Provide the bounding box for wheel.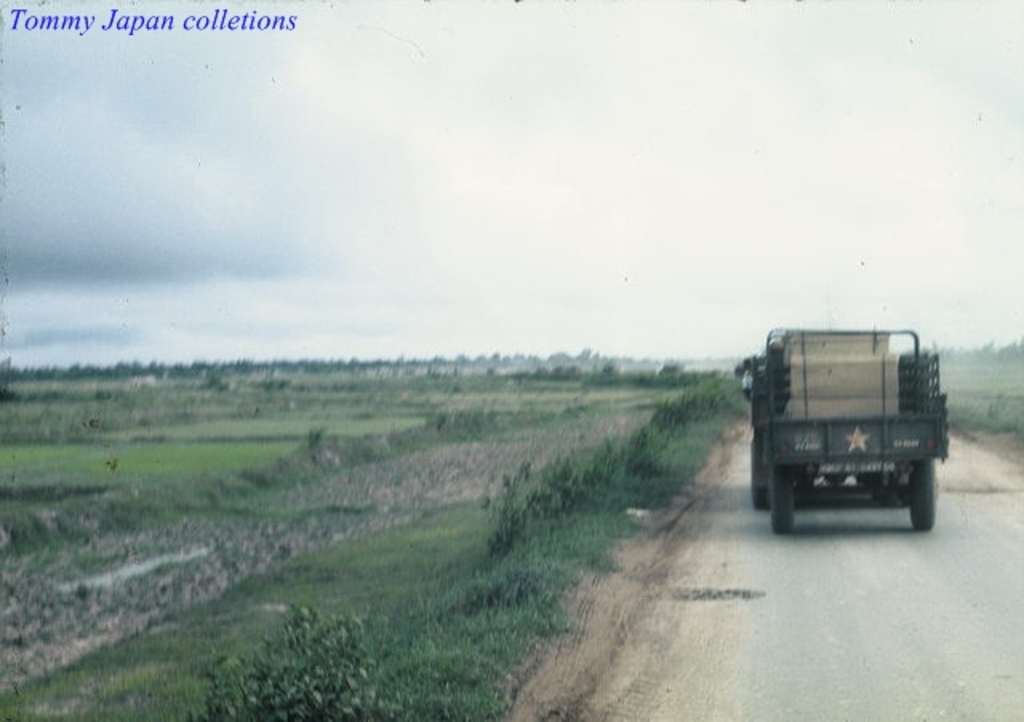
box(912, 479, 936, 549).
